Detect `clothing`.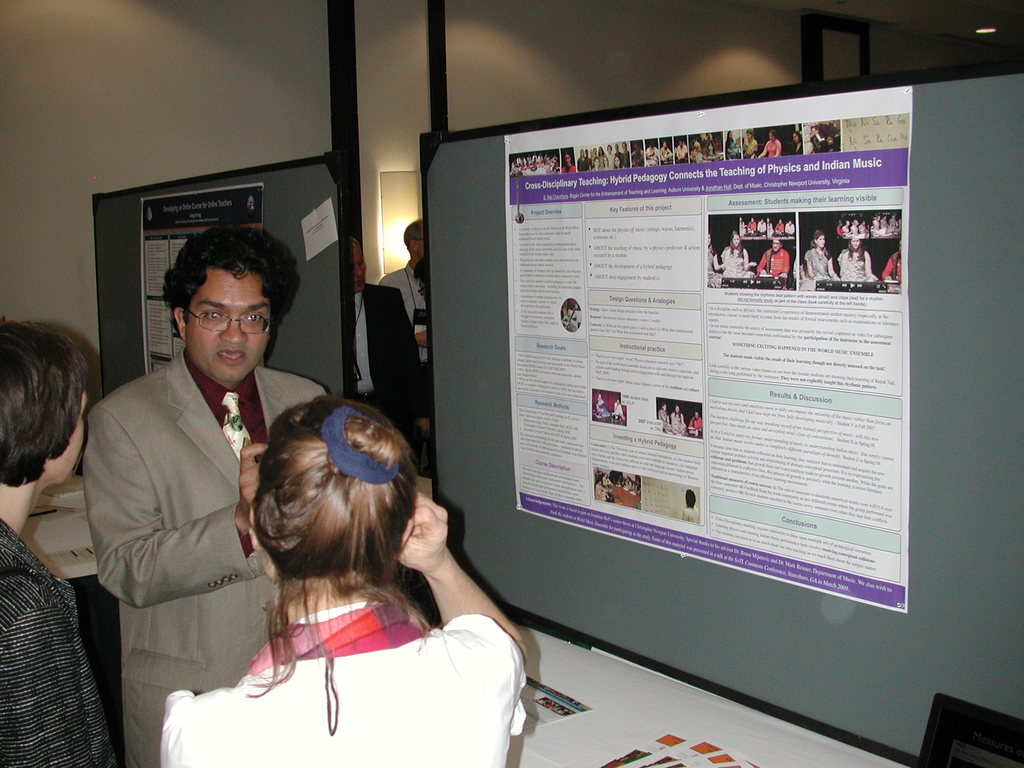
Detected at region(644, 148, 660, 163).
